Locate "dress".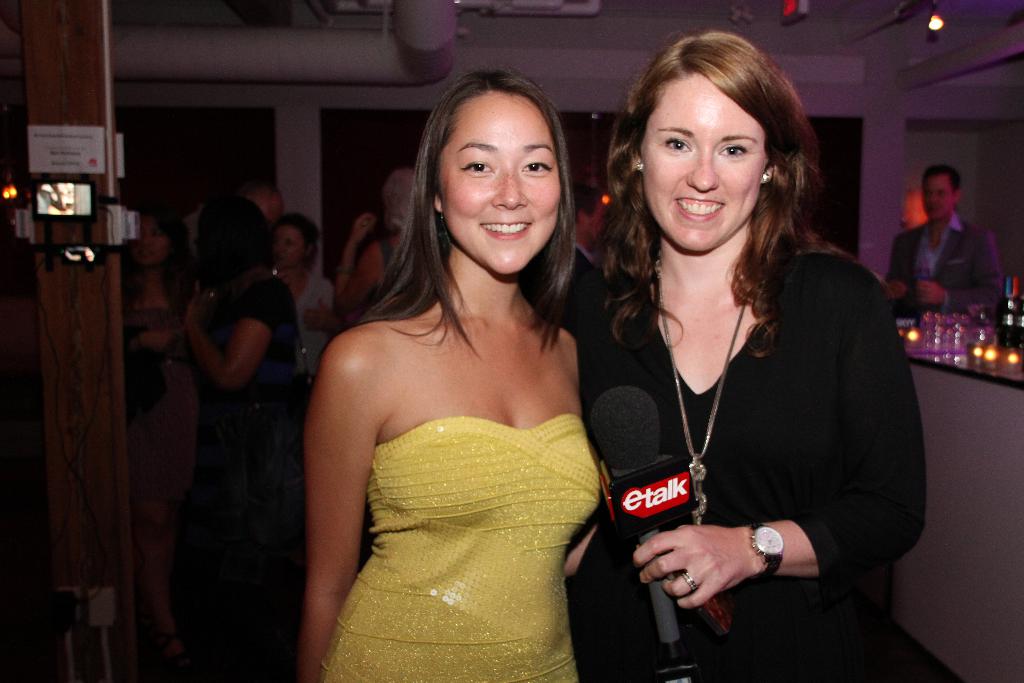
Bounding box: locate(314, 416, 590, 682).
